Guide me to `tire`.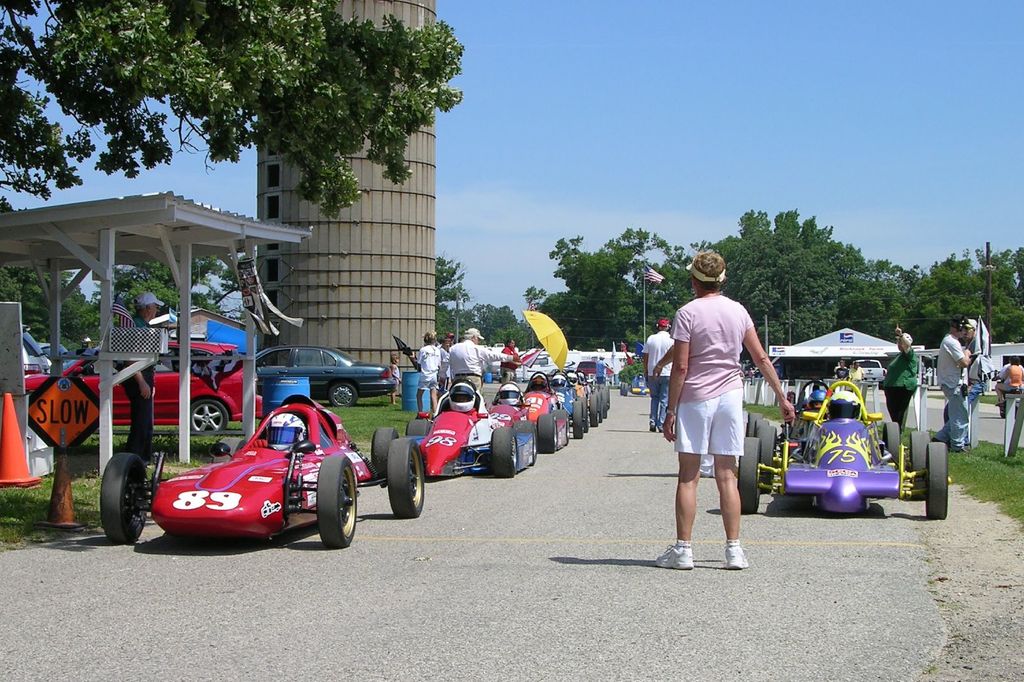
Guidance: 330,383,357,405.
